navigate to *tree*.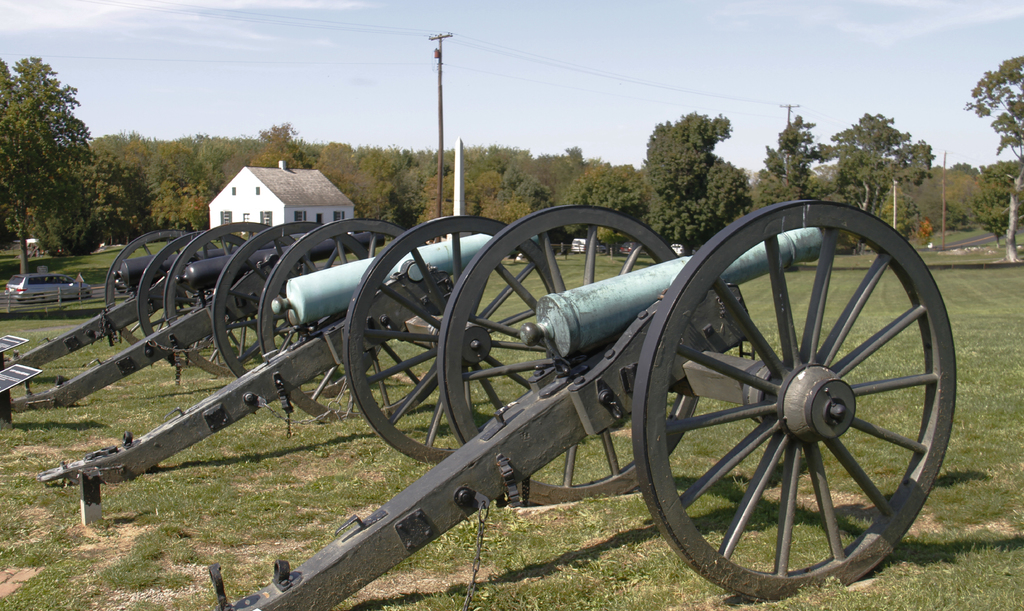
Navigation target: bbox(741, 107, 817, 222).
